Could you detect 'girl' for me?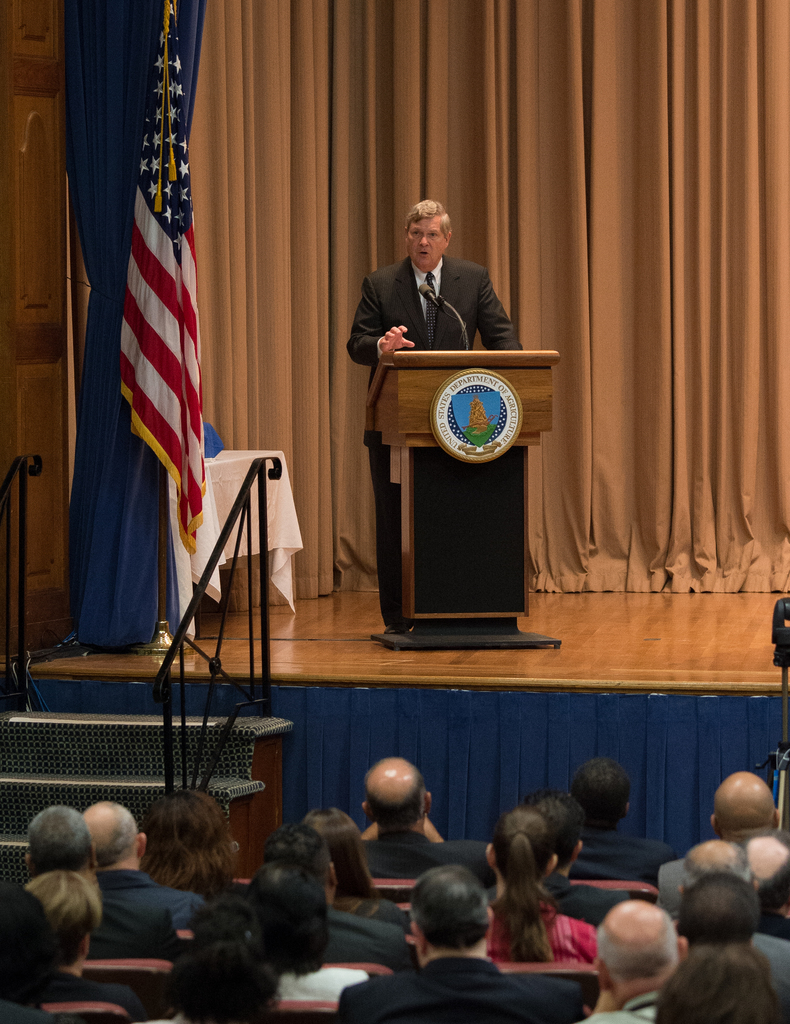
Detection result: left=495, top=801, right=591, bottom=968.
